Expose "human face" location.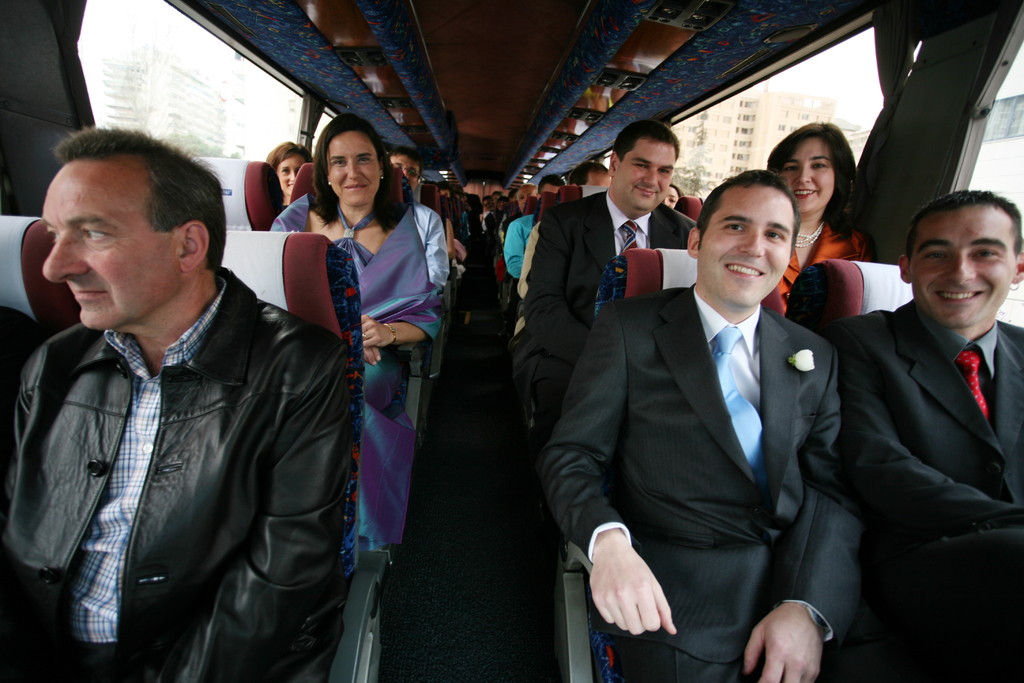
Exposed at (left=388, top=156, right=416, bottom=189).
